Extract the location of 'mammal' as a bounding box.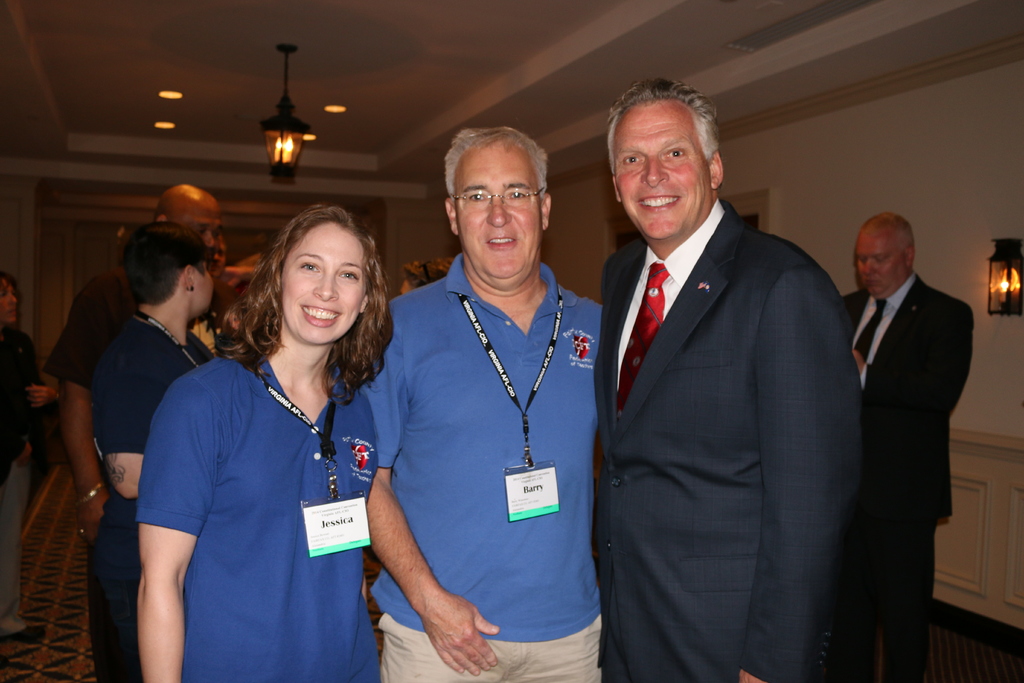
bbox(1, 276, 58, 639).
